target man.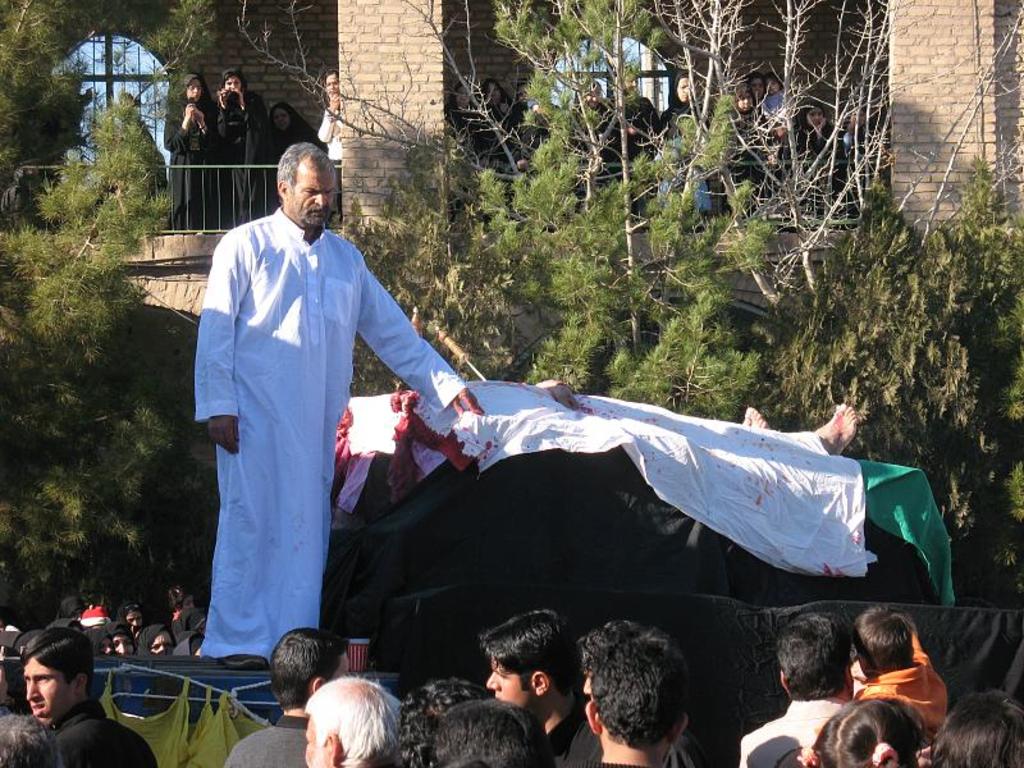
Target region: <region>477, 613, 602, 767</region>.
